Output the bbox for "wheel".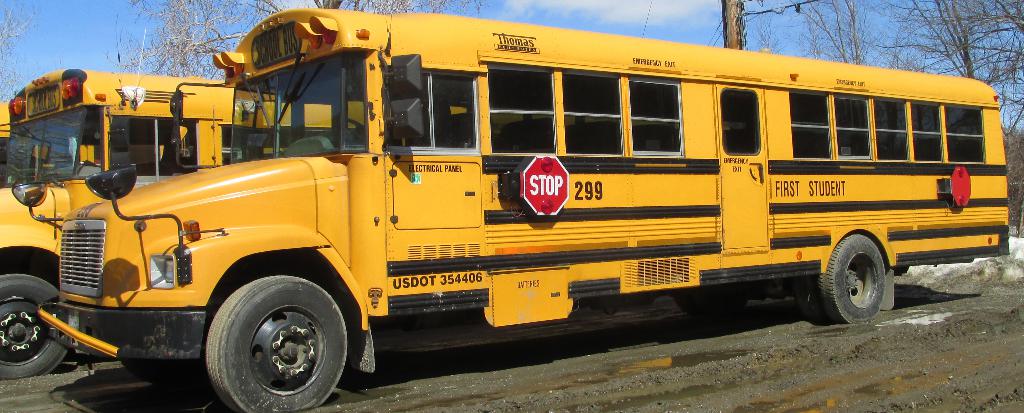
[0,271,71,381].
